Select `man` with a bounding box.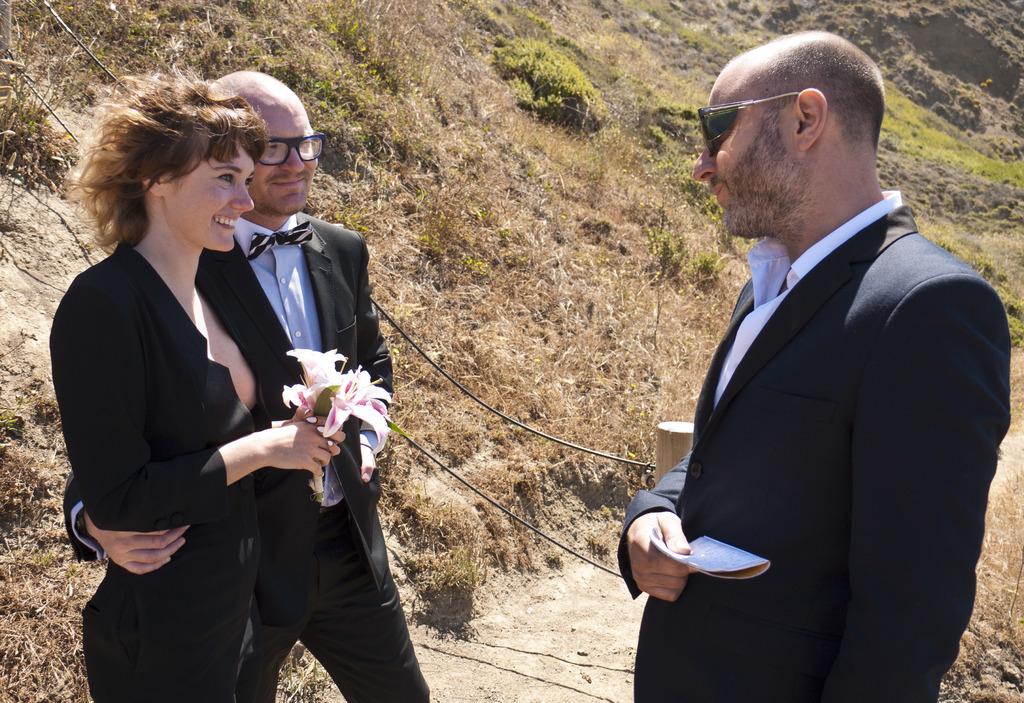
61/70/431/702.
